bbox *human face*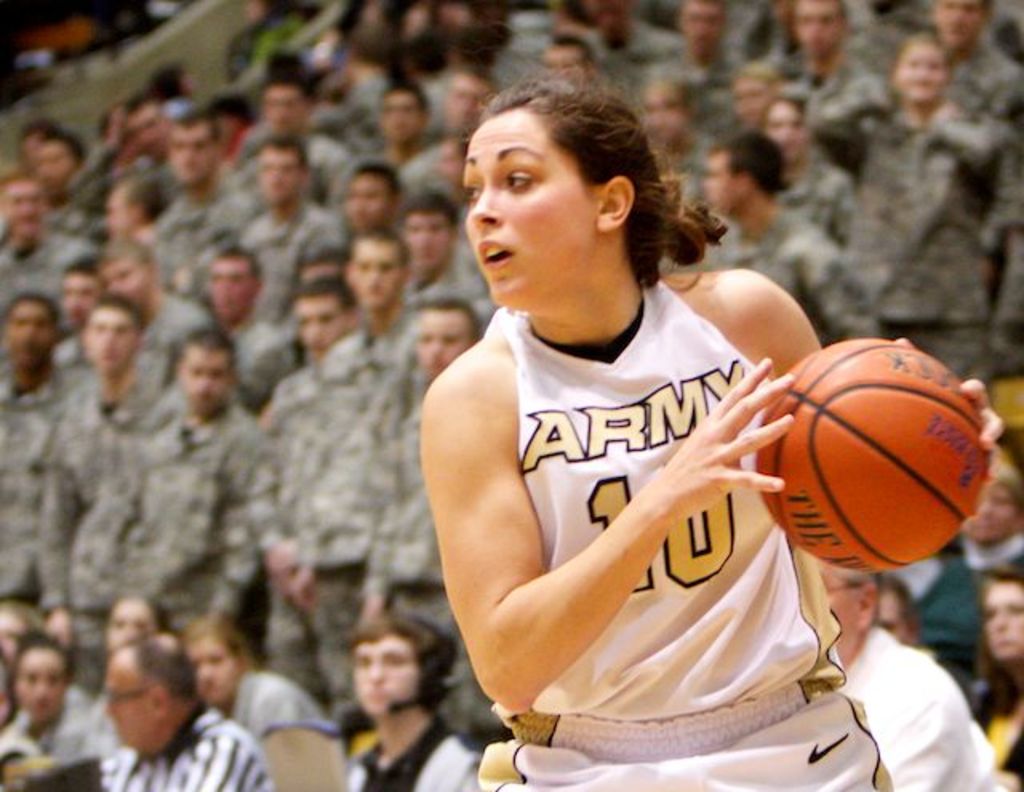
box(464, 101, 603, 293)
